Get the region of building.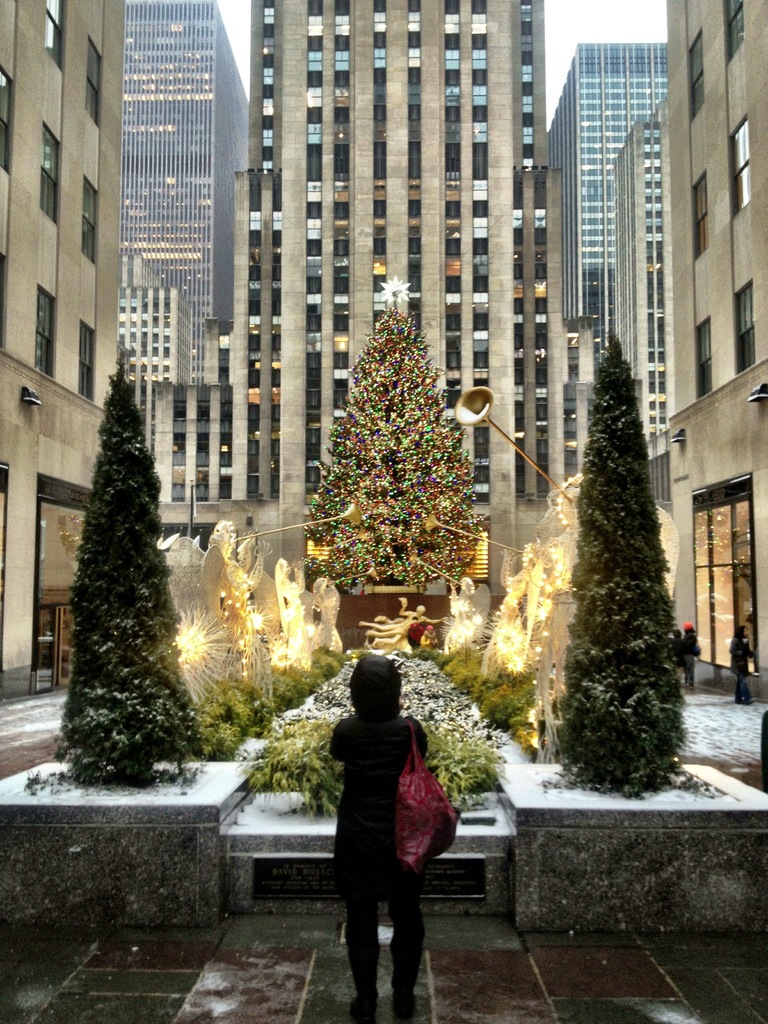
box=[122, 4, 246, 383].
